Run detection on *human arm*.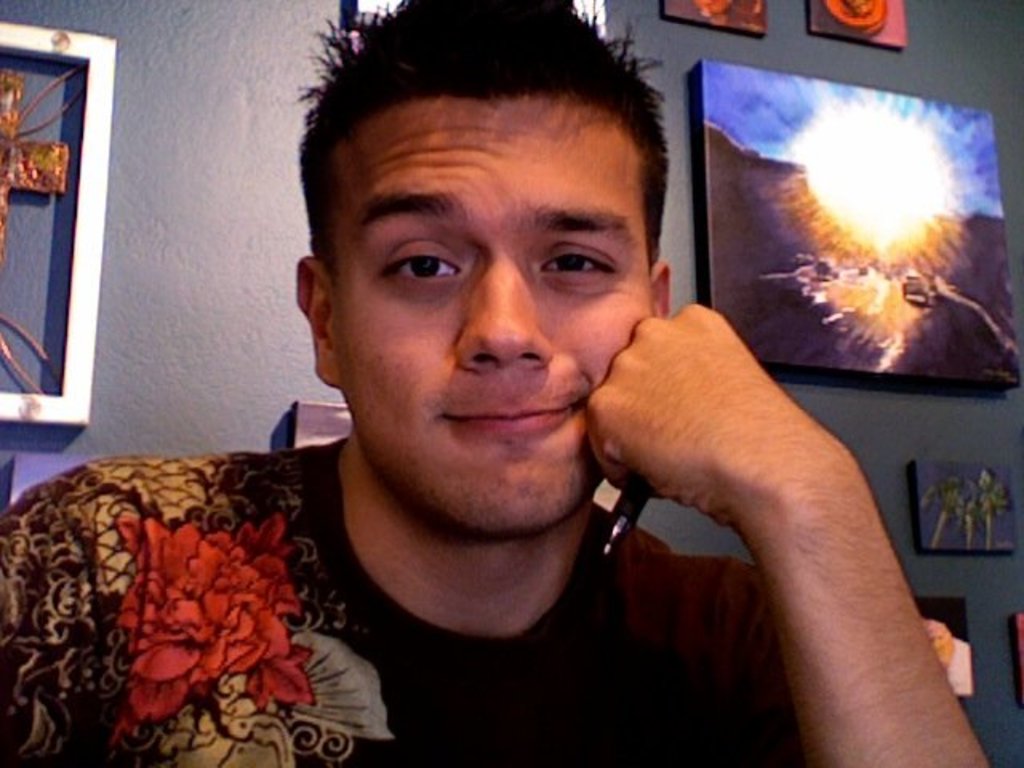
Result: l=643, t=302, r=995, b=741.
